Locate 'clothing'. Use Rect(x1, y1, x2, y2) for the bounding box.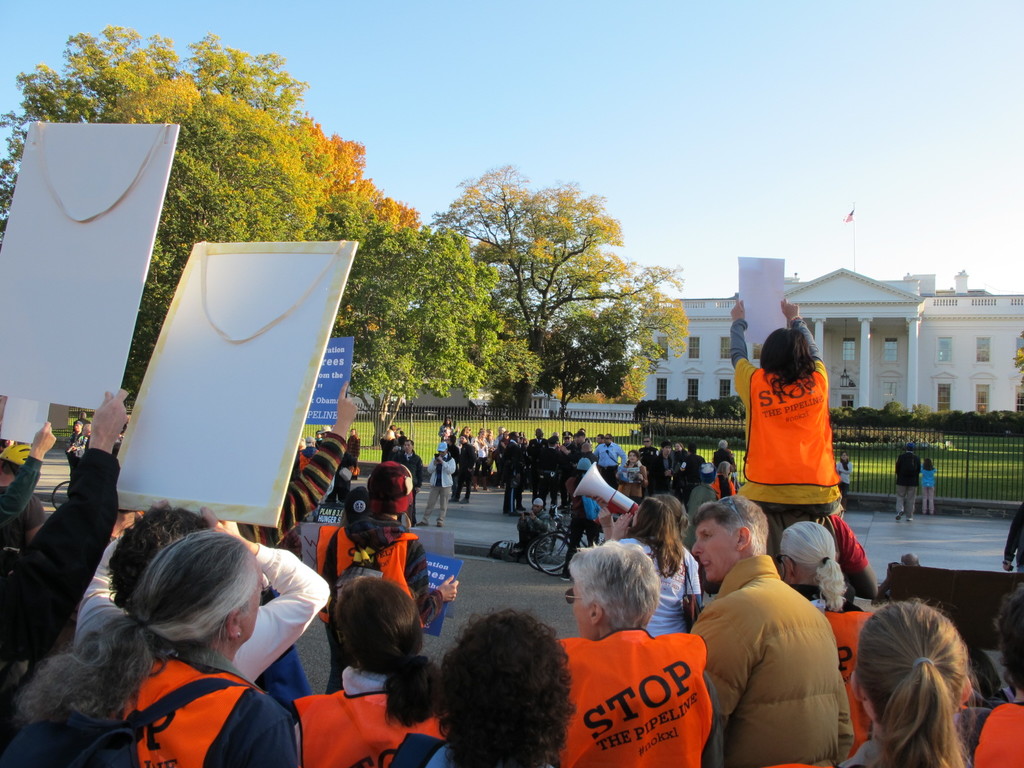
Rect(113, 643, 292, 767).
